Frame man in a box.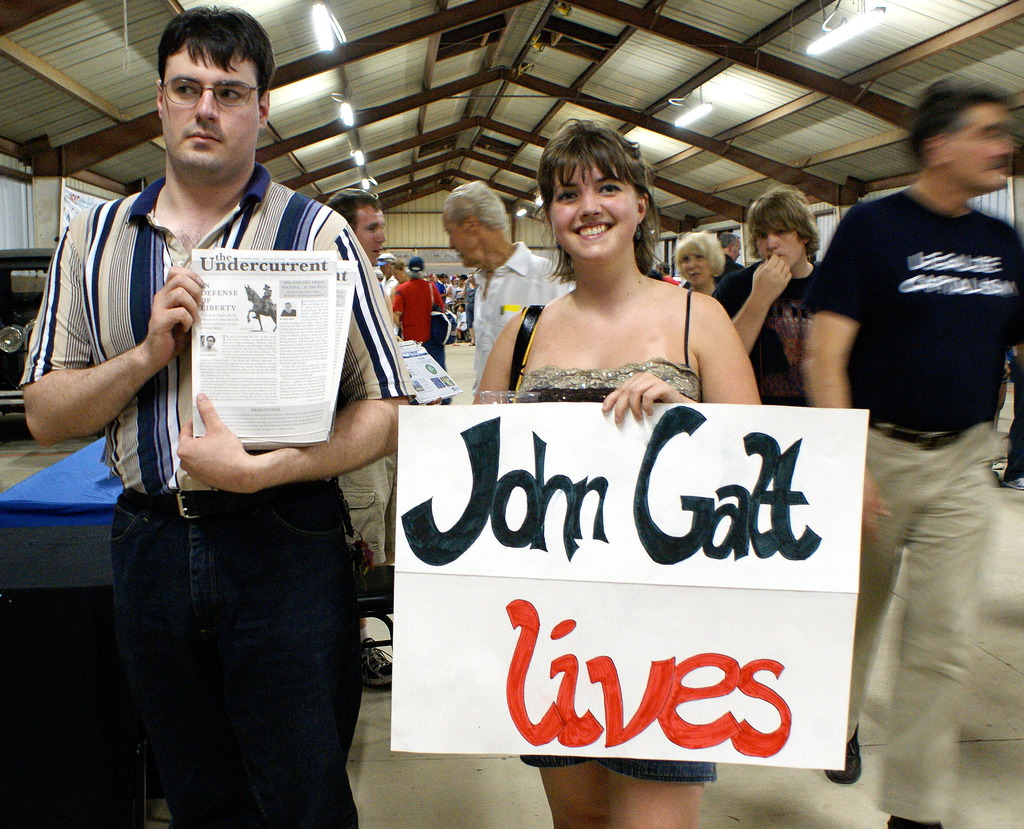
box=[326, 188, 393, 696].
